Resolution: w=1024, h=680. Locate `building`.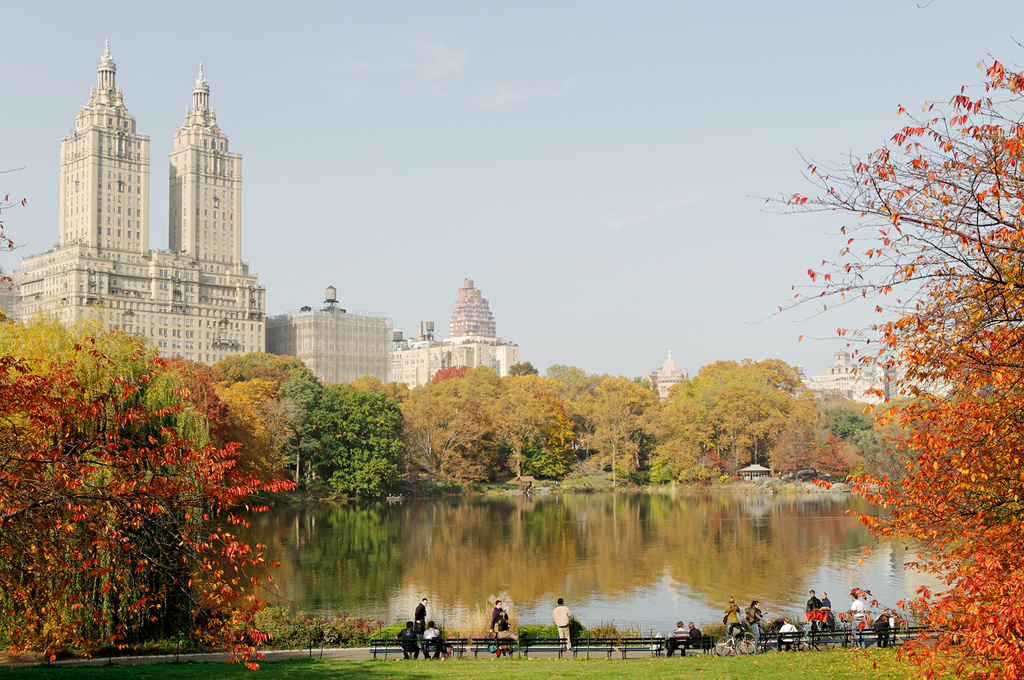
locate(0, 36, 267, 363).
